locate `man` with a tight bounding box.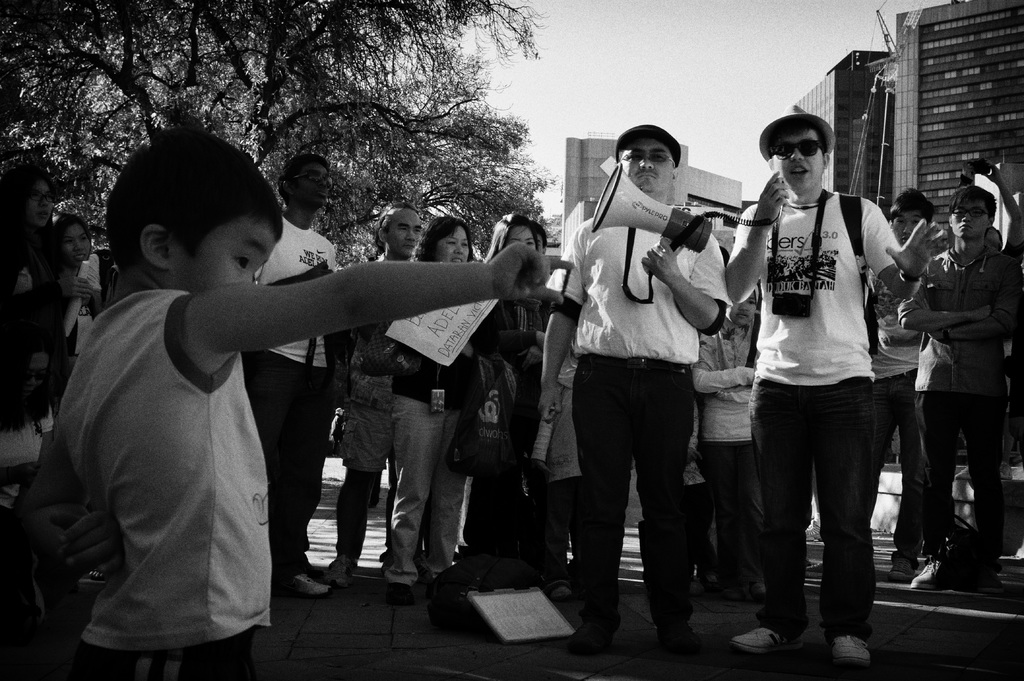
(328, 204, 428, 591).
